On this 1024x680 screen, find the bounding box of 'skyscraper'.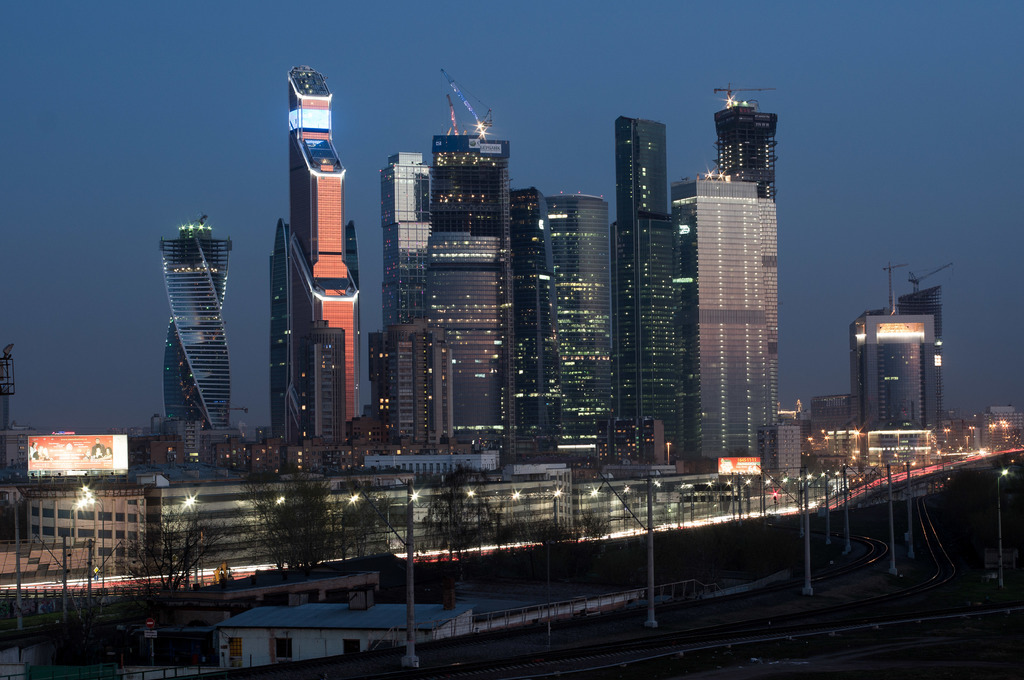
Bounding box: <bbox>854, 258, 949, 425</bbox>.
